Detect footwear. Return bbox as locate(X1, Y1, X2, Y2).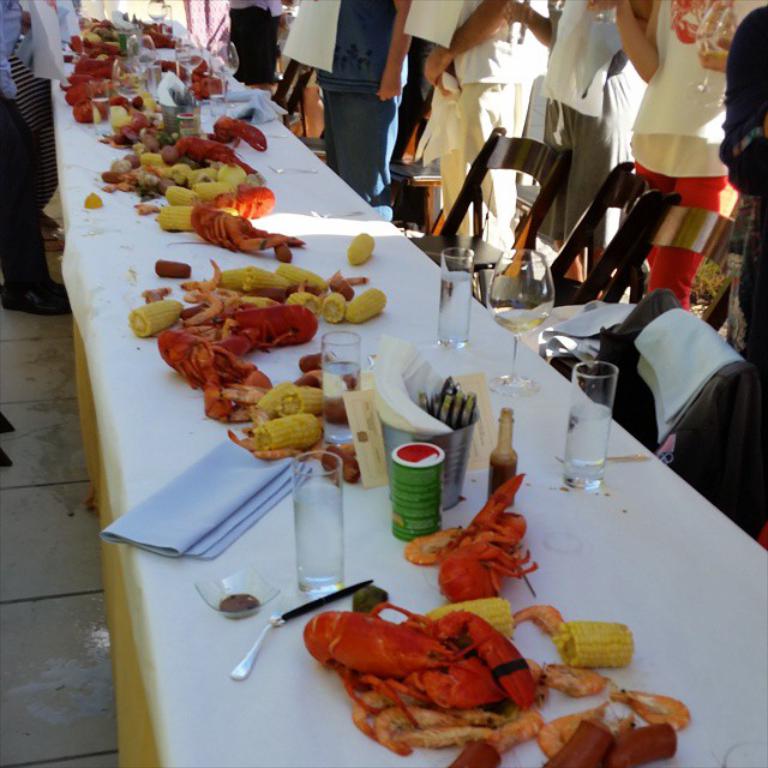
locate(0, 284, 60, 316).
